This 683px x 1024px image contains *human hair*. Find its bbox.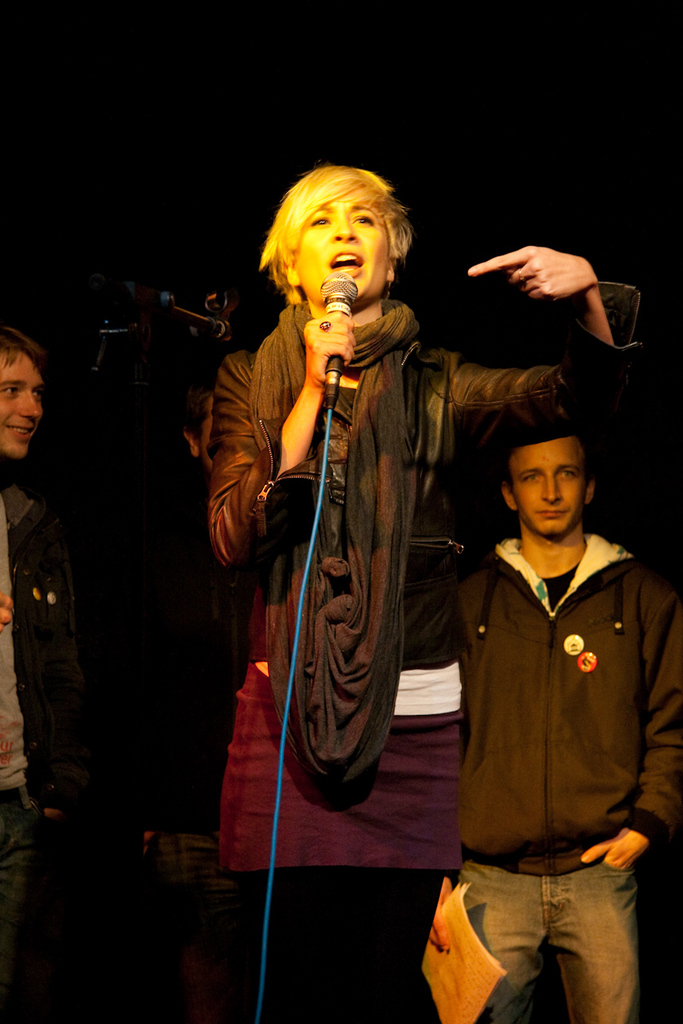
box(499, 415, 593, 505).
